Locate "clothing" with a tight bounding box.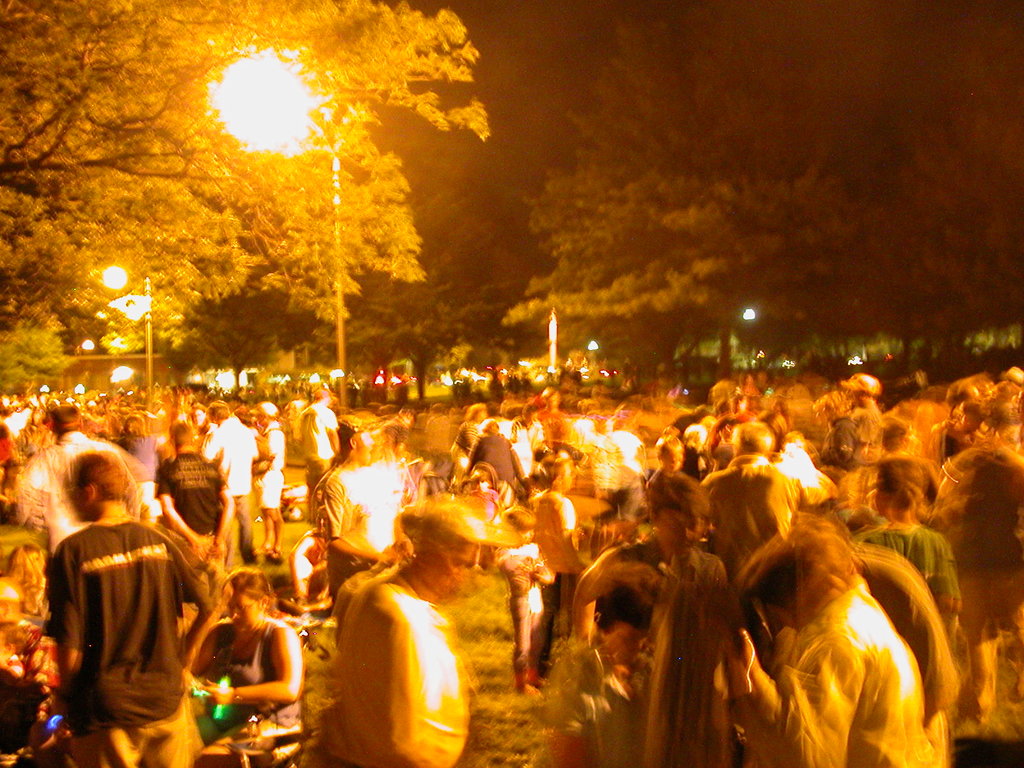
[x1=341, y1=577, x2=480, y2=767].
